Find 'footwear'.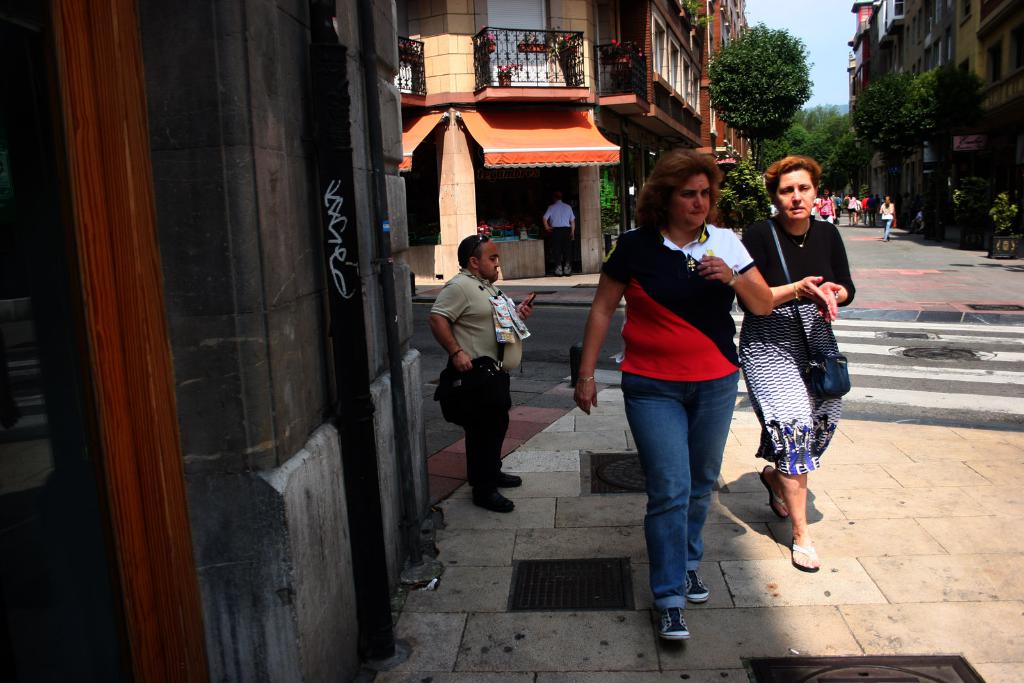
l=659, t=596, r=696, b=643.
